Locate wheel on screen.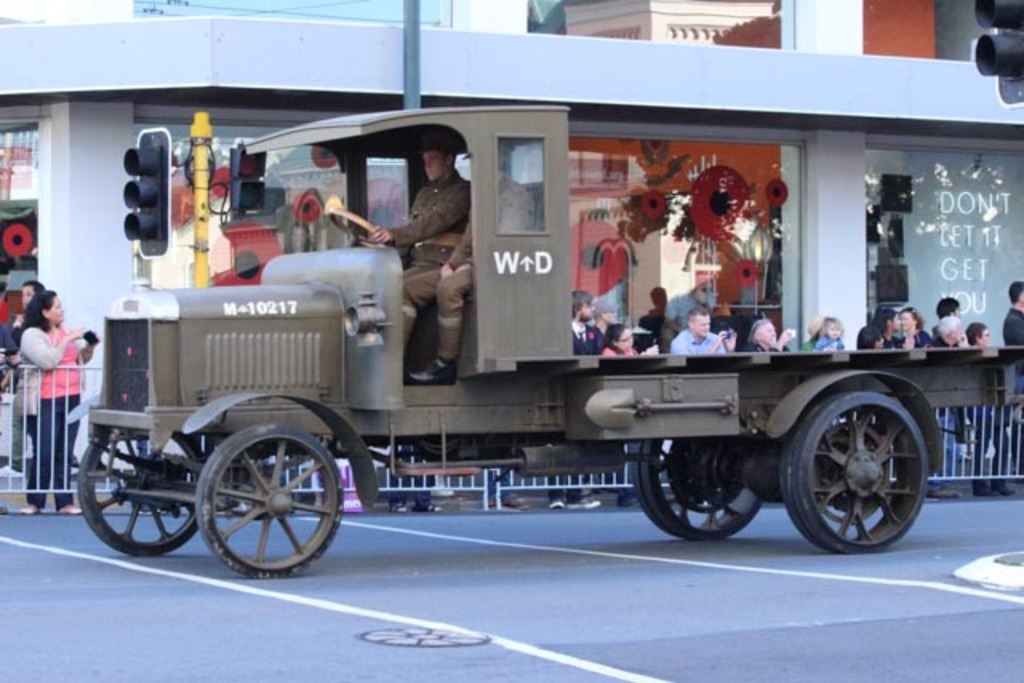
On screen at Rect(190, 432, 346, 584).
